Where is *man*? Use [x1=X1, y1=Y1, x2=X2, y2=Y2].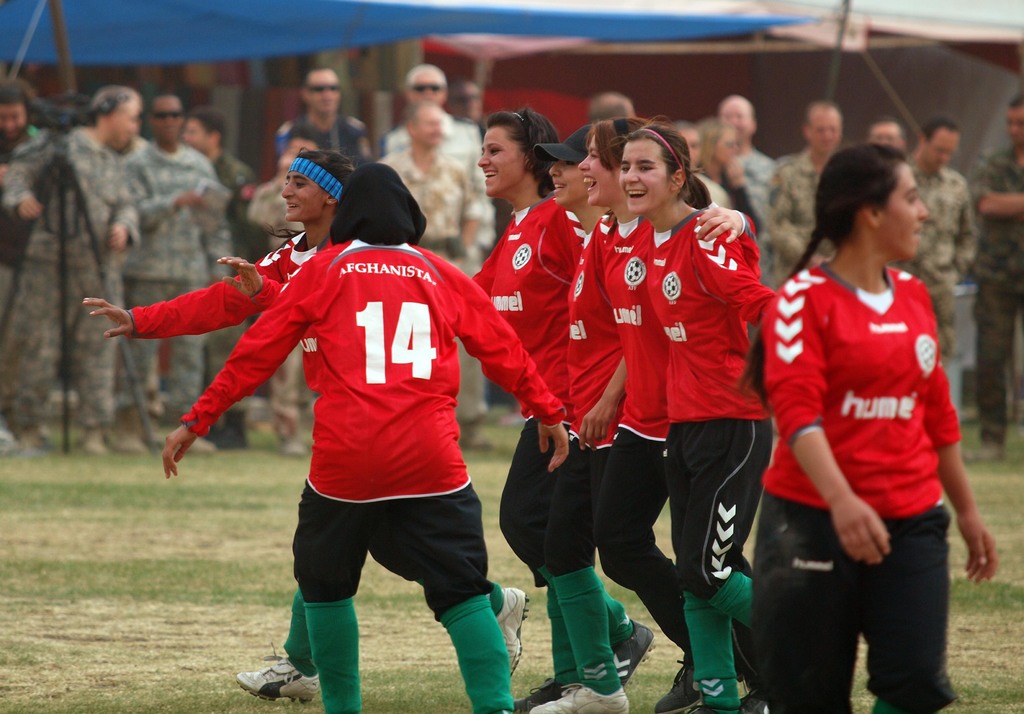
[x1=381, y1=61, x2=493, y2=278].
